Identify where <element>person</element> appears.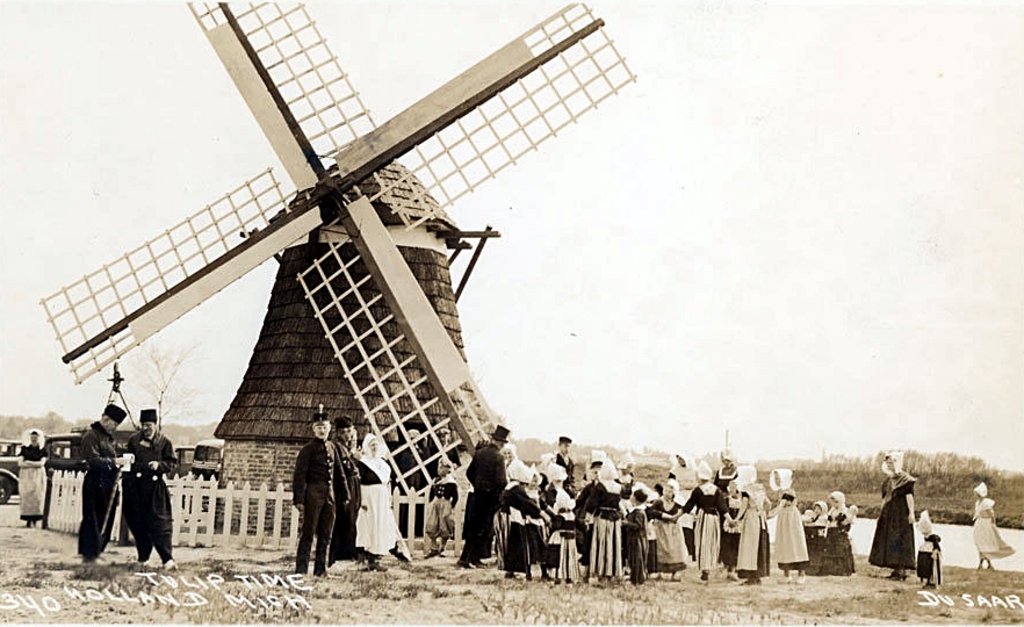
Appears at 360:431:403:571.
